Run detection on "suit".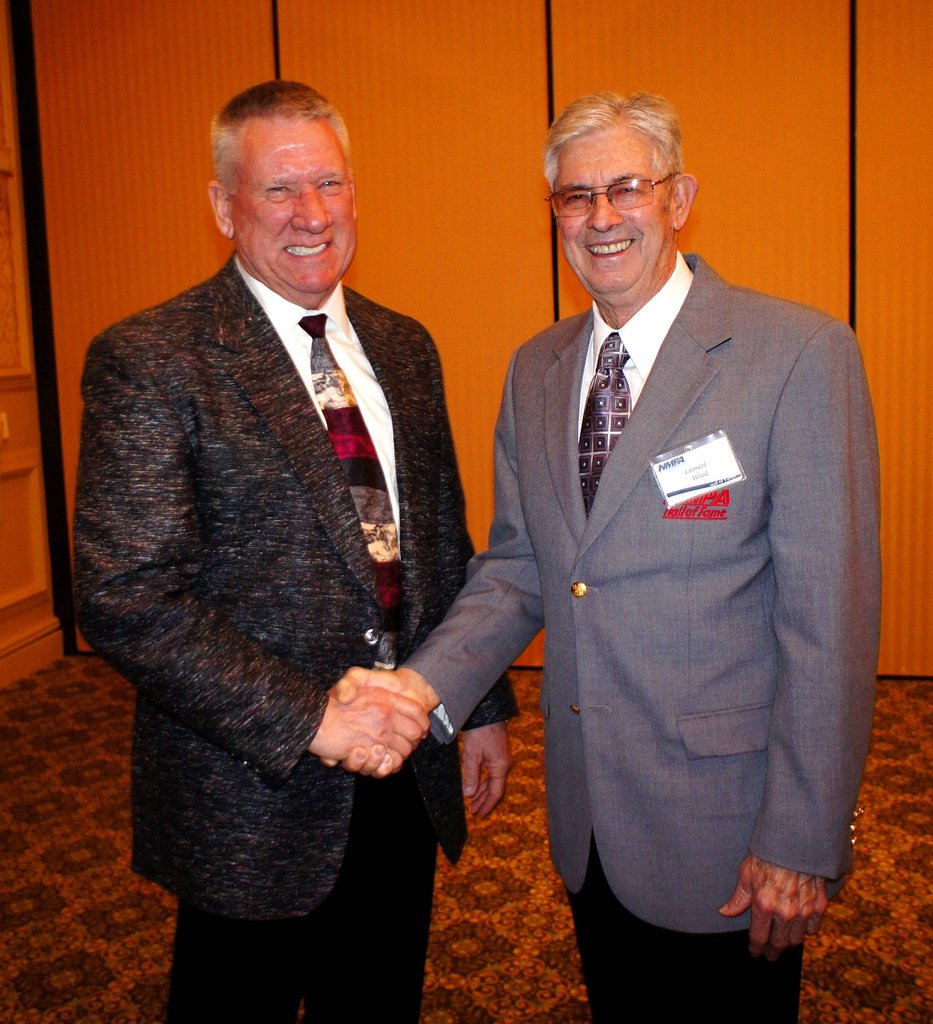
Result: bbox(67, 245, 525, 1023).
